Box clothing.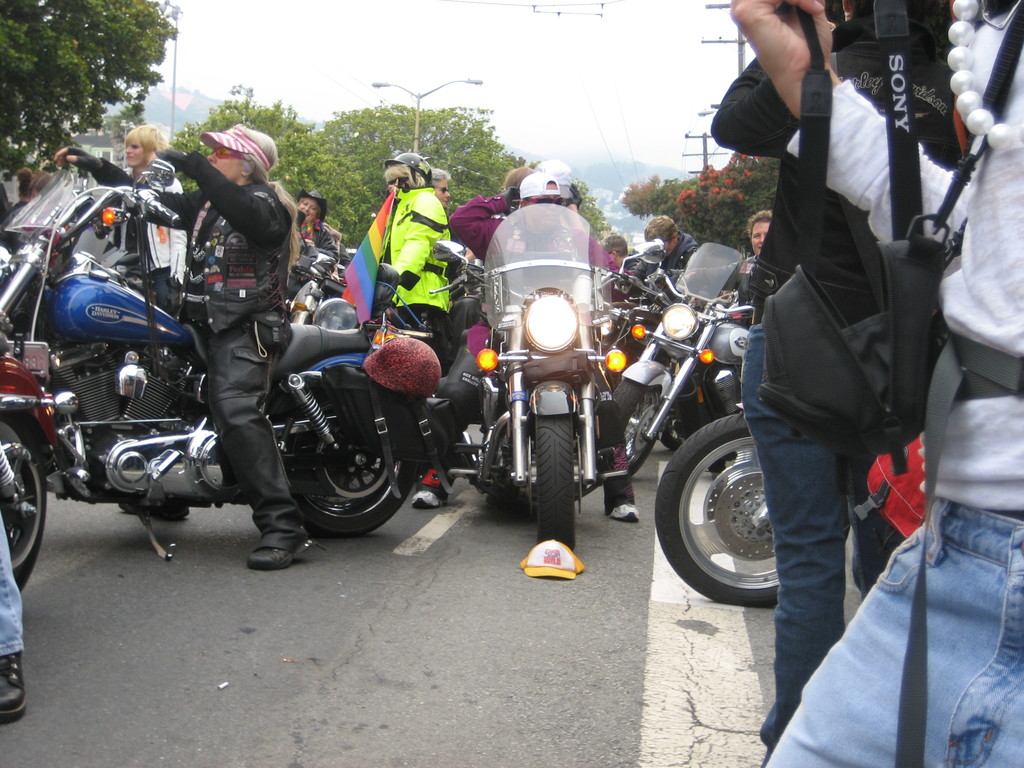
{"left": 707, "top": 15, "right": 977, "bottom": 757}.
